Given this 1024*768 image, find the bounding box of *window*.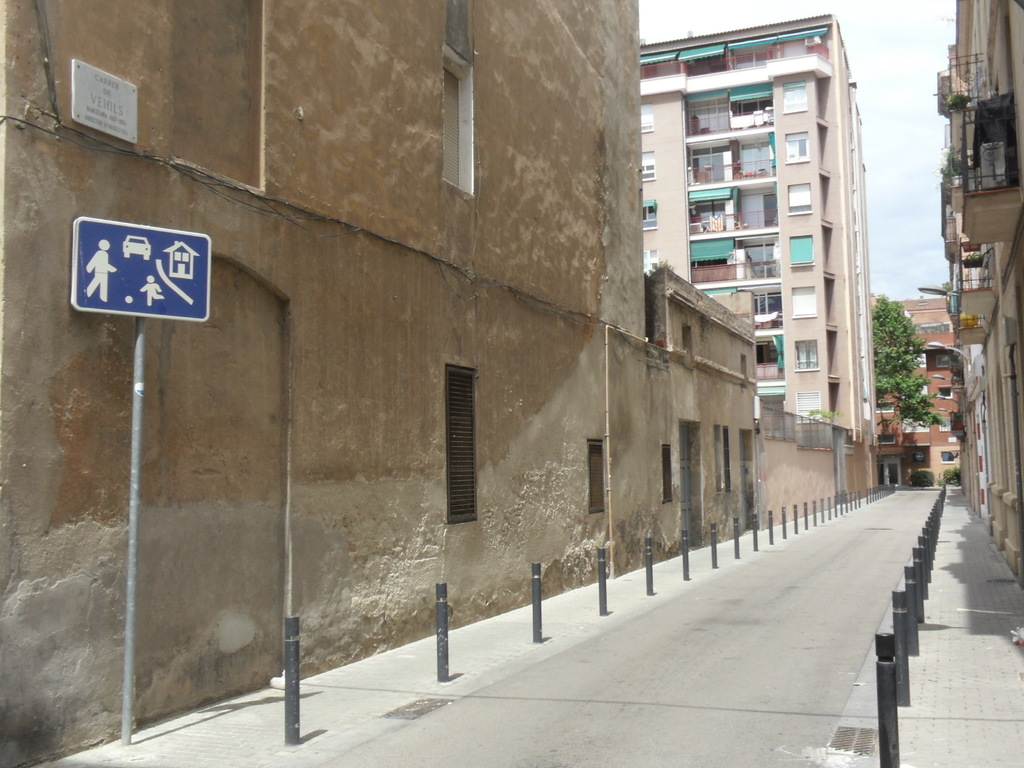
bbox(721, 422, 733, 495).
